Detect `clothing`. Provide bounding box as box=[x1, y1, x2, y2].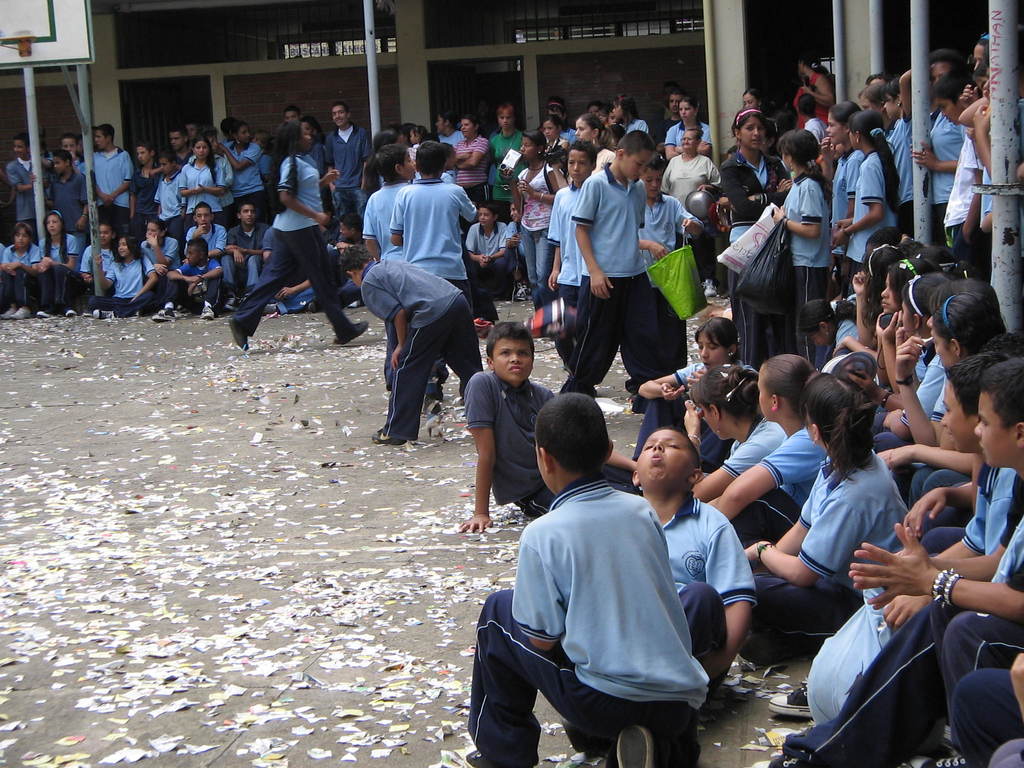
box=[630, 124, 653, 135].
